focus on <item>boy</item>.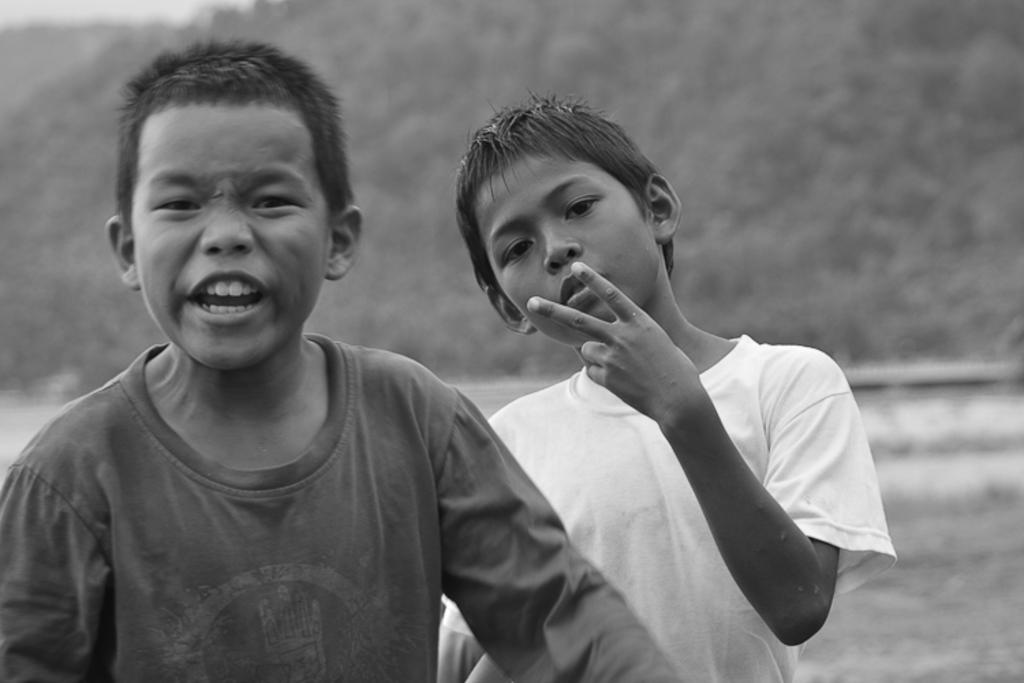
Focused at bbox(434, 82, 897, 682).
